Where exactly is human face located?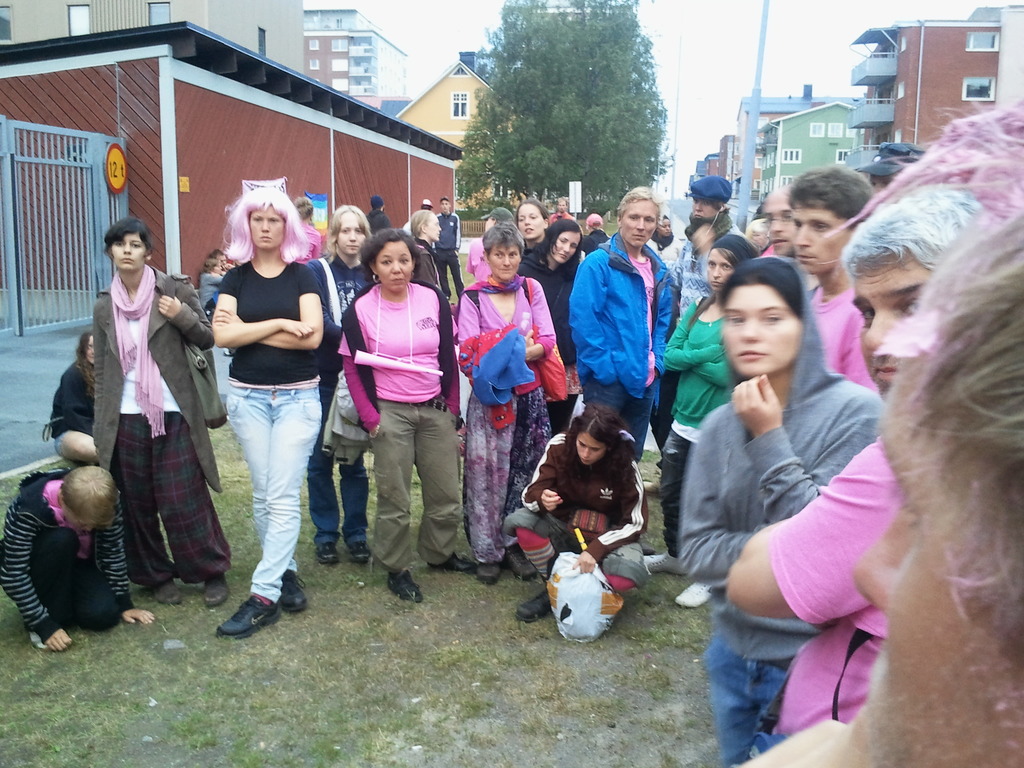
Its bounding box is x1=338, y1=212, x2=364, y2=255.
